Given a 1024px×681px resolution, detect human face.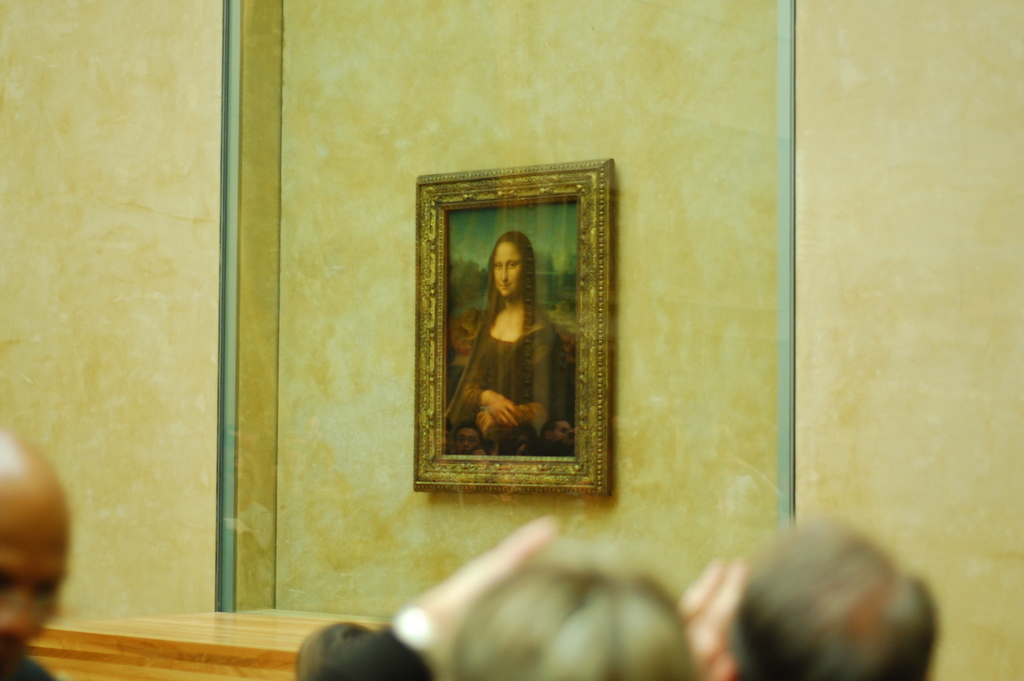
{"x1": 0, "y1": 479, "x2": 67, "y2": 669}.
